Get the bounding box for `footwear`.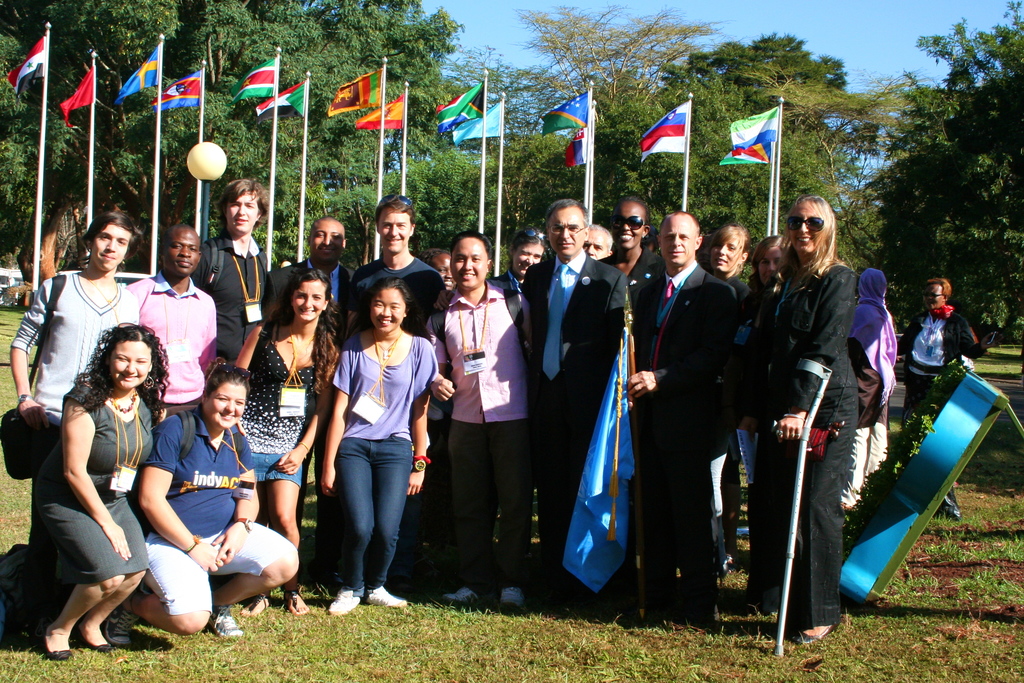
(207, 613, 247, 640).
